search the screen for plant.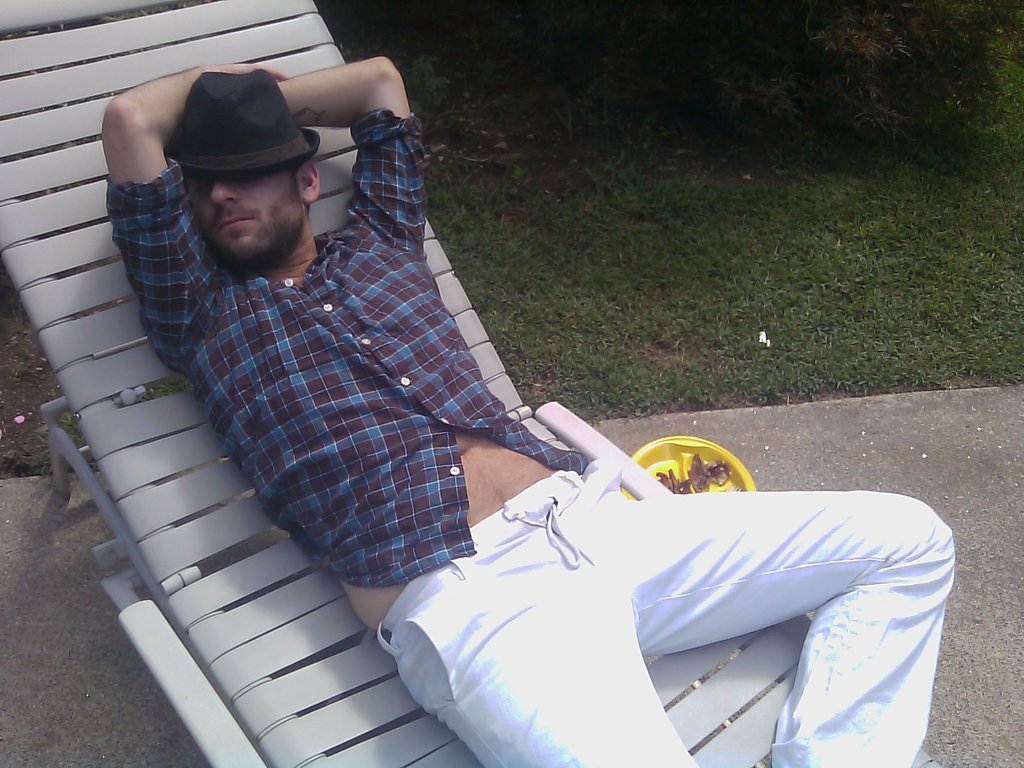
Found at select_region(25, 374, 193, 480).
